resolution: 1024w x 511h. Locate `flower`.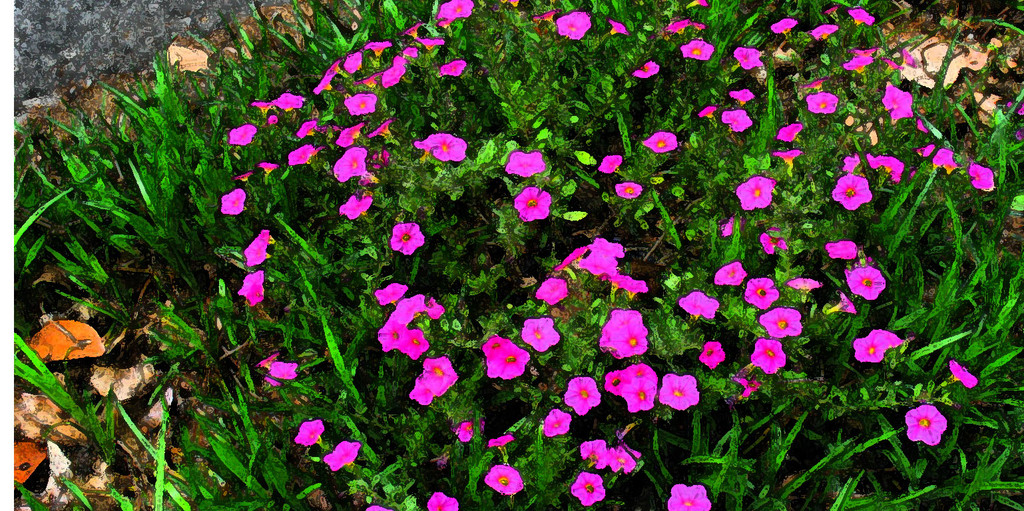
[left=804, top=77, right=827, bottom=90].
